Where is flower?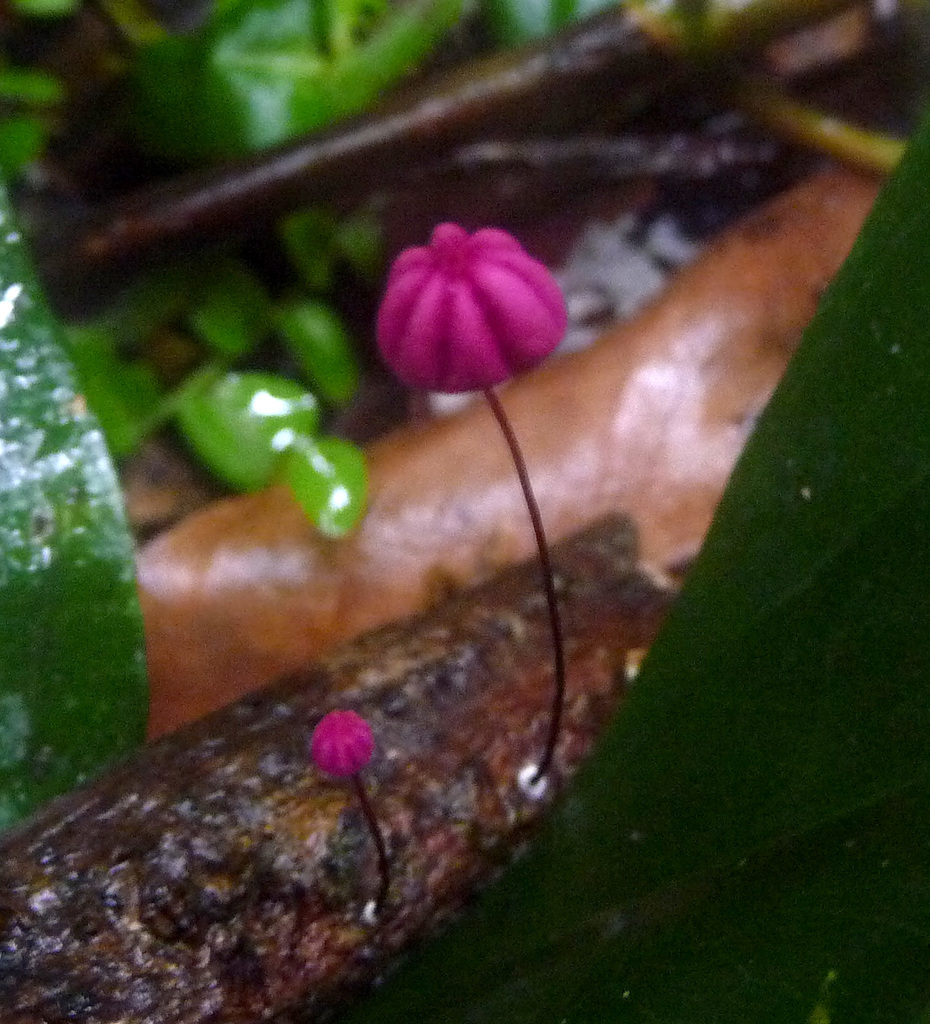
bbox=[318, 714, 379, 777].
